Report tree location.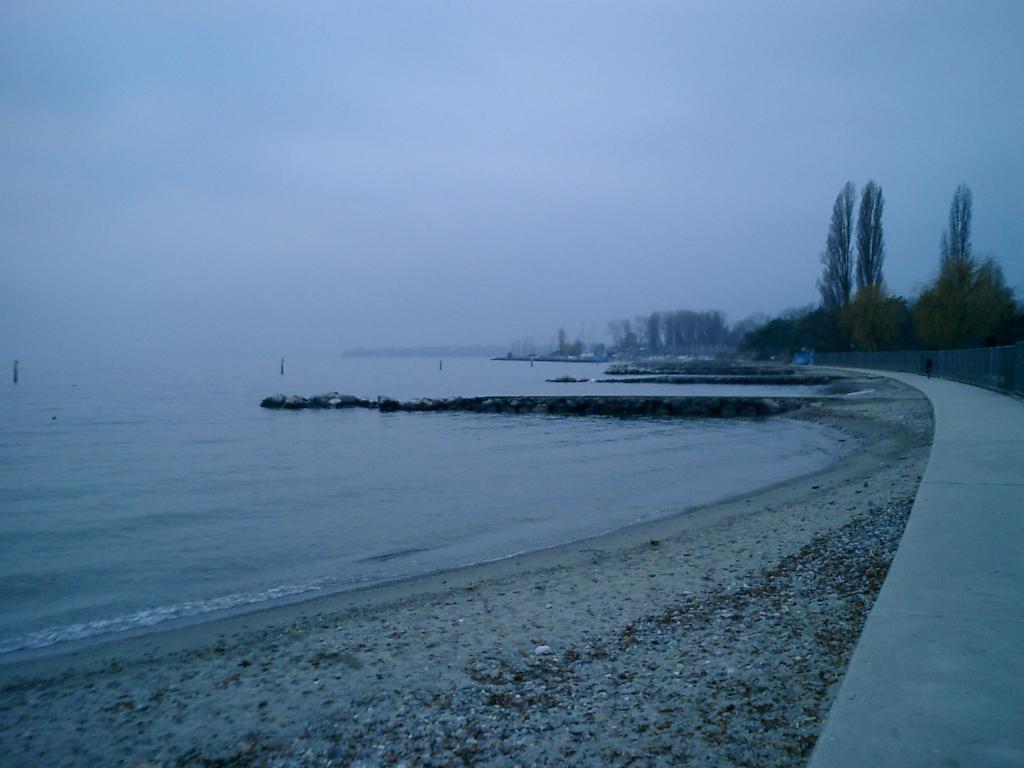
Report: x1=809, y1=182, x2=867, y2=336.
